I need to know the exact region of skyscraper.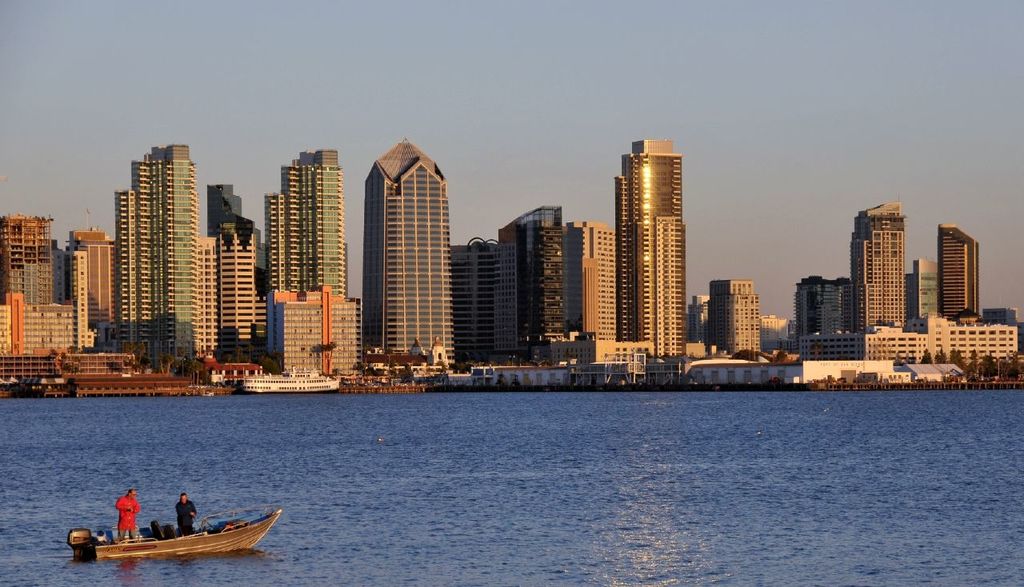
Region: BBox(262, 146, 348, 297).
